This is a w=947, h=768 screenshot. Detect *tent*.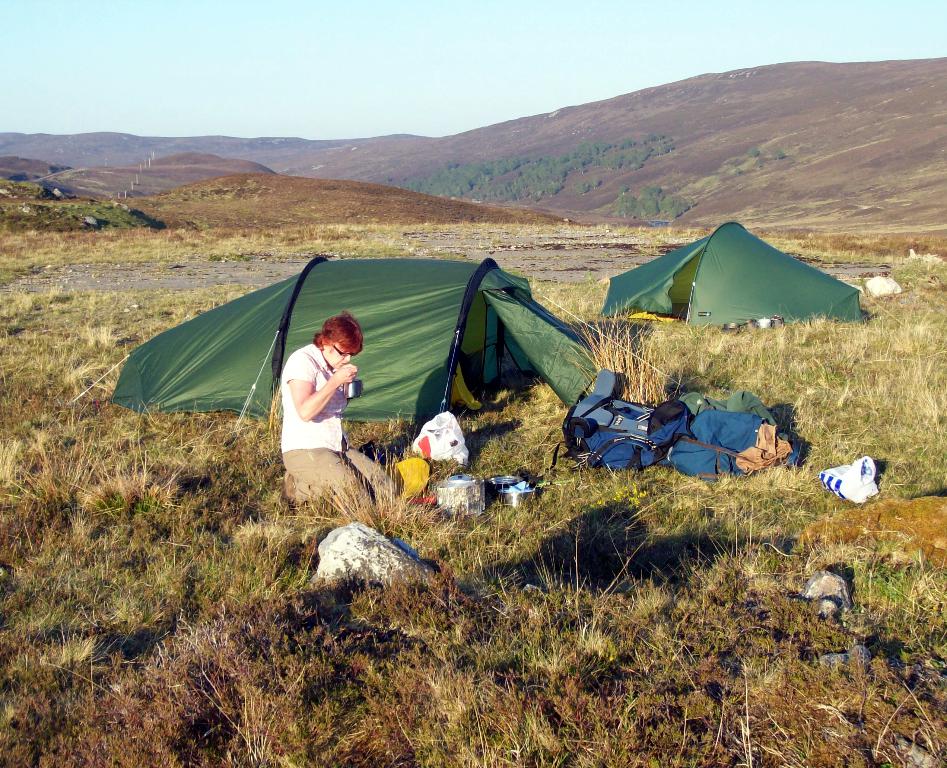
109 259 562 480.
